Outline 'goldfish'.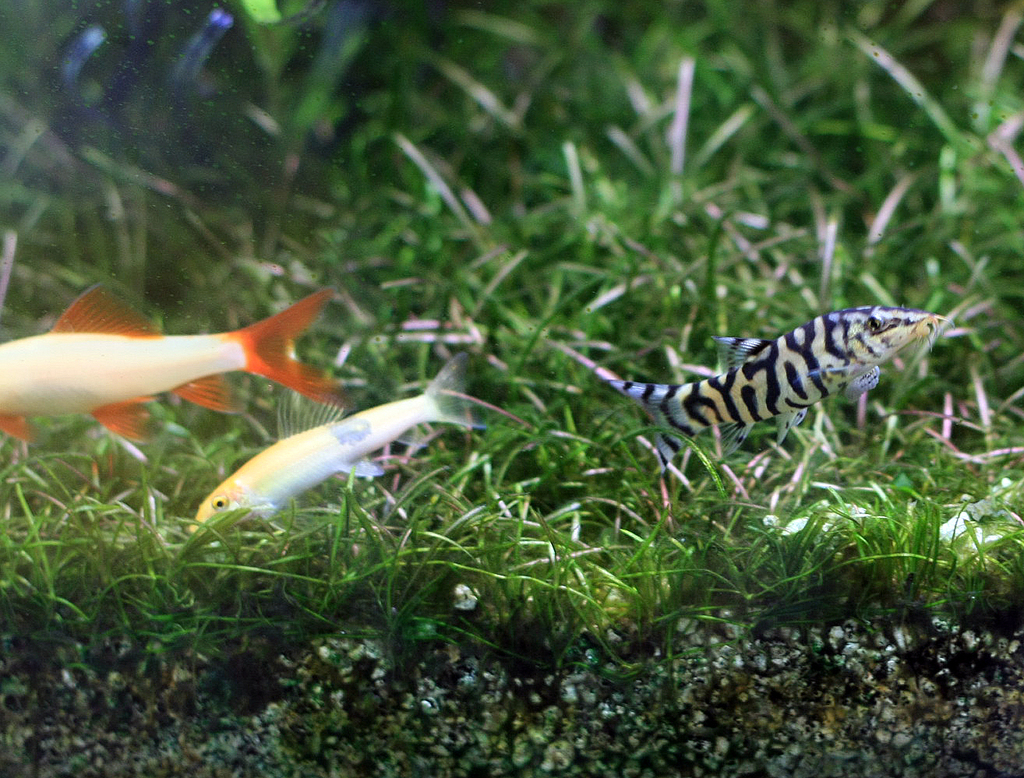
Outline: left=1, top=282, right=342, bottom=448.
